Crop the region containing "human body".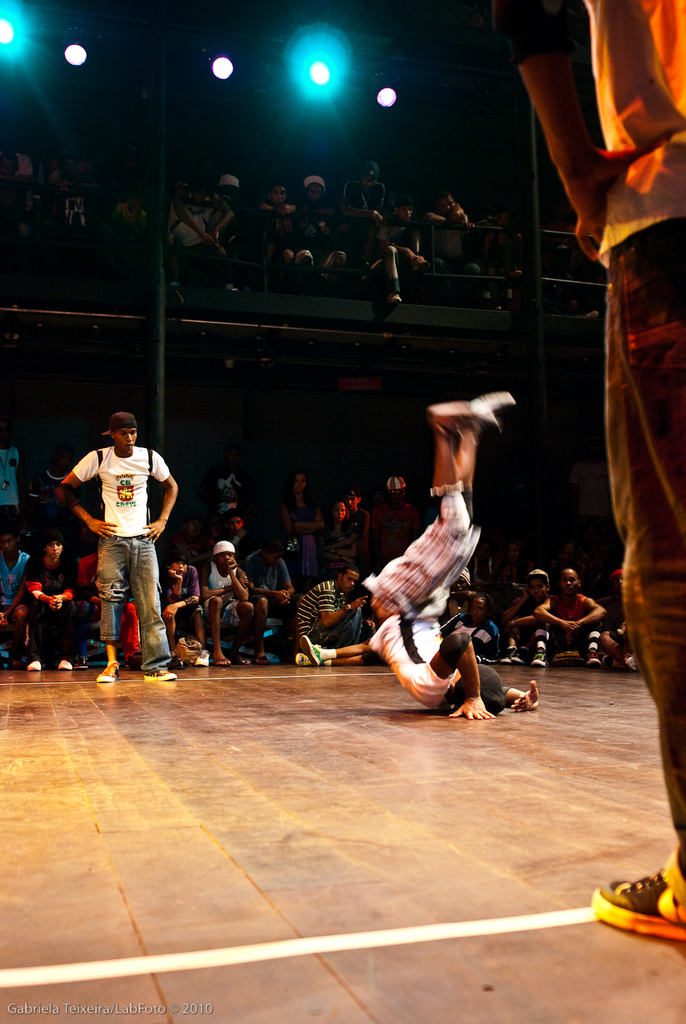
Crop region: 507/563/541/672.
